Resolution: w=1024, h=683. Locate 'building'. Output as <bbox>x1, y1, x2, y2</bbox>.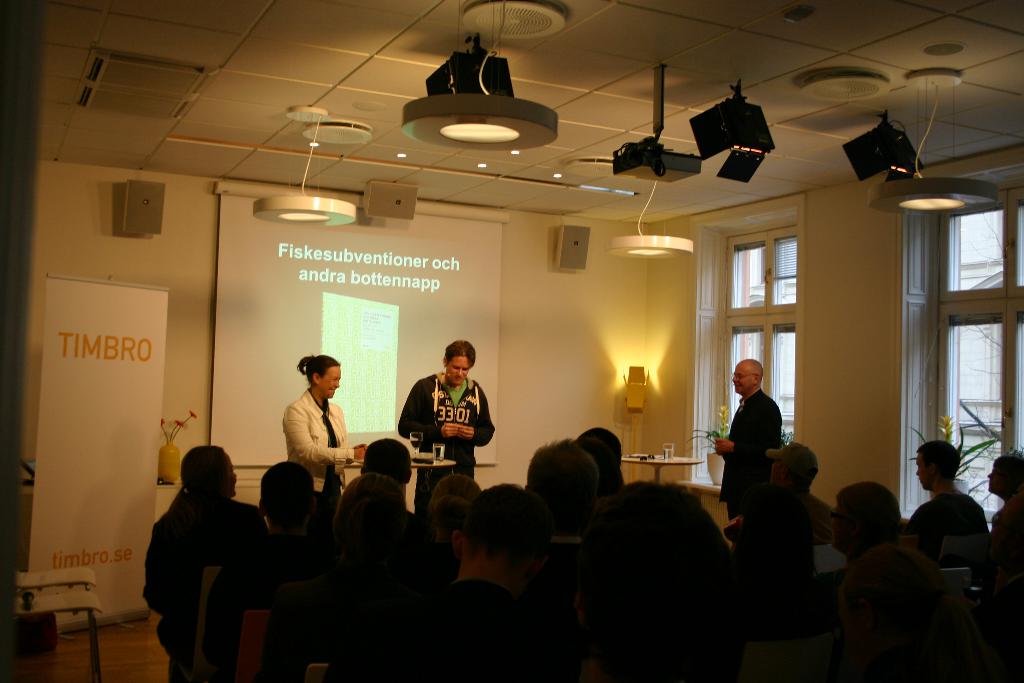
<bbox>1, 0, 1023, 682</bbox>.
